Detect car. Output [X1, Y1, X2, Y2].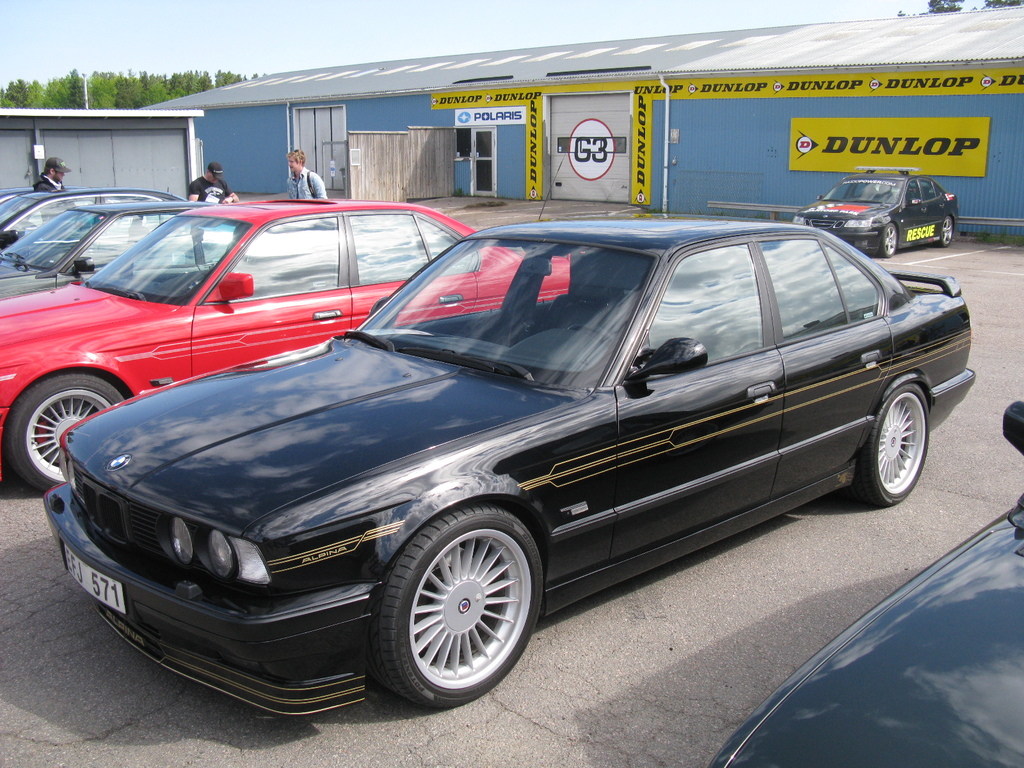
[706, 402, 1023, 767].
